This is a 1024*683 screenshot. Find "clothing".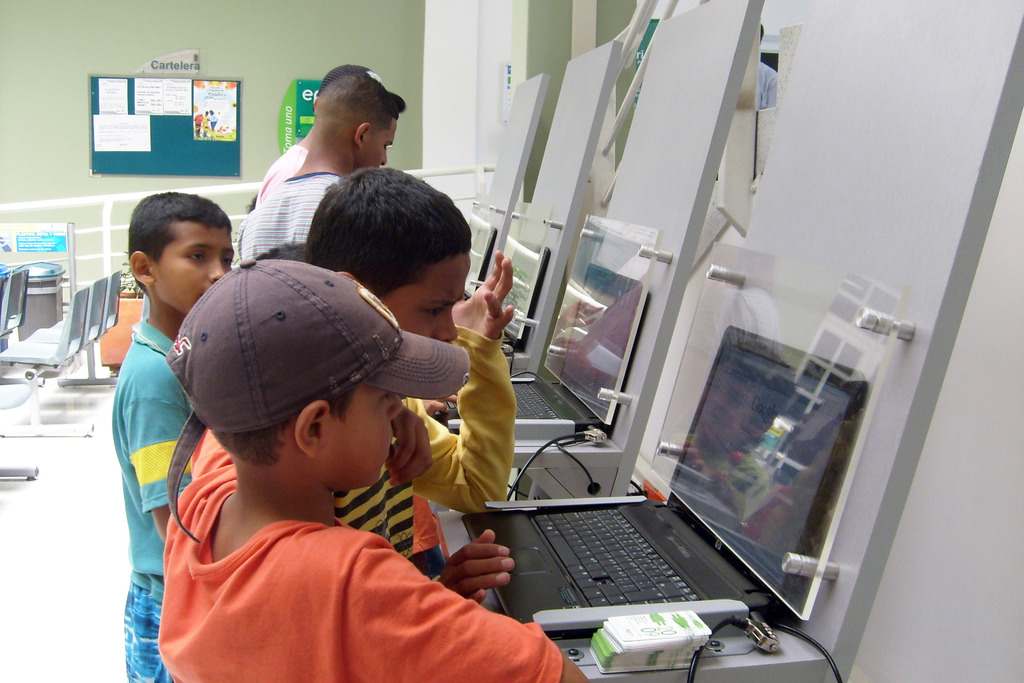
Bounding box: bbox=(108, 308, 203, 681).
